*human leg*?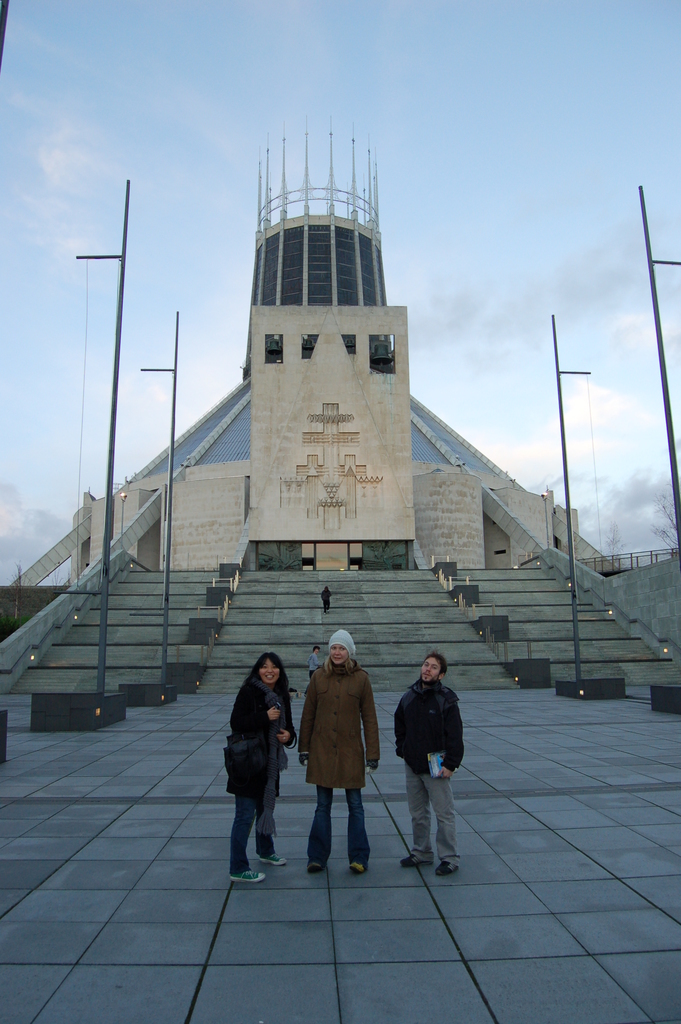
<region>416, 774, 457, 874</region>
